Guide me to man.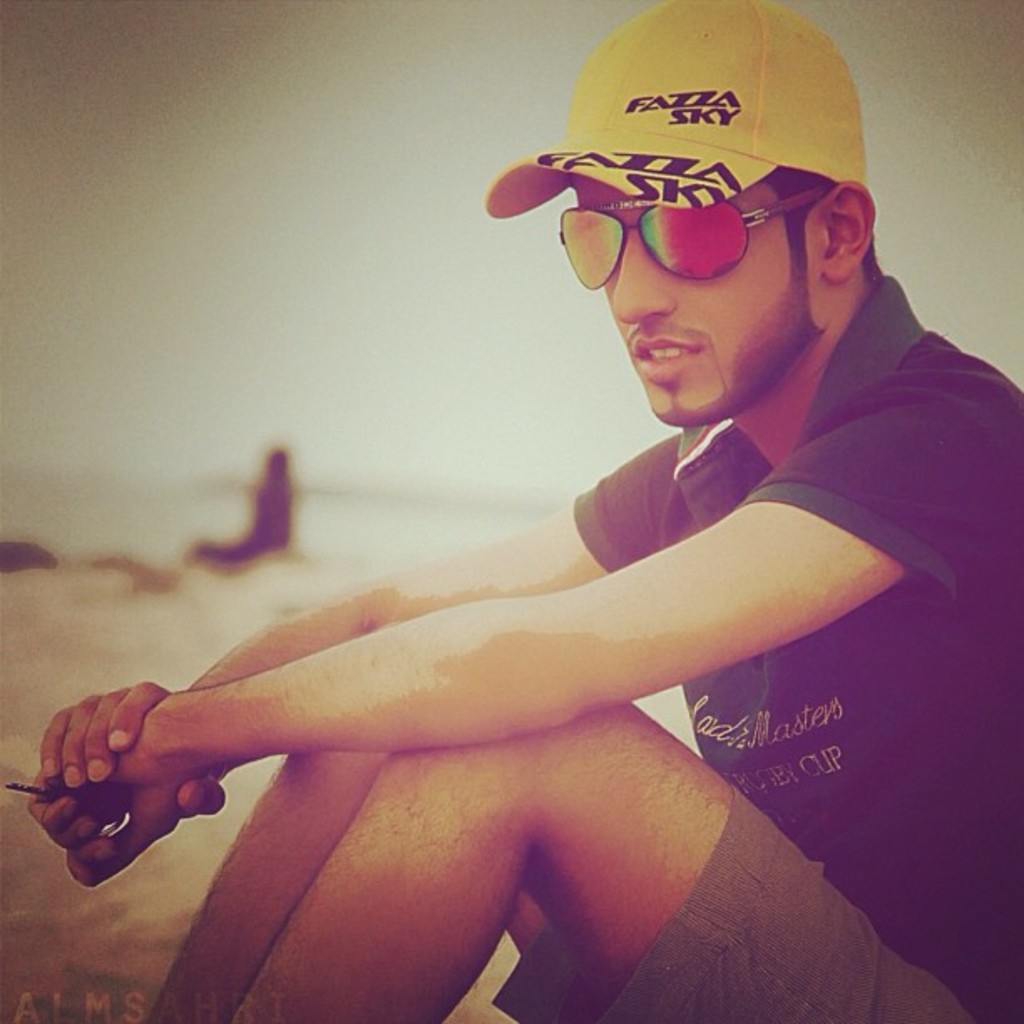
Guidance: rect(25, 0, 1022, 1022).
